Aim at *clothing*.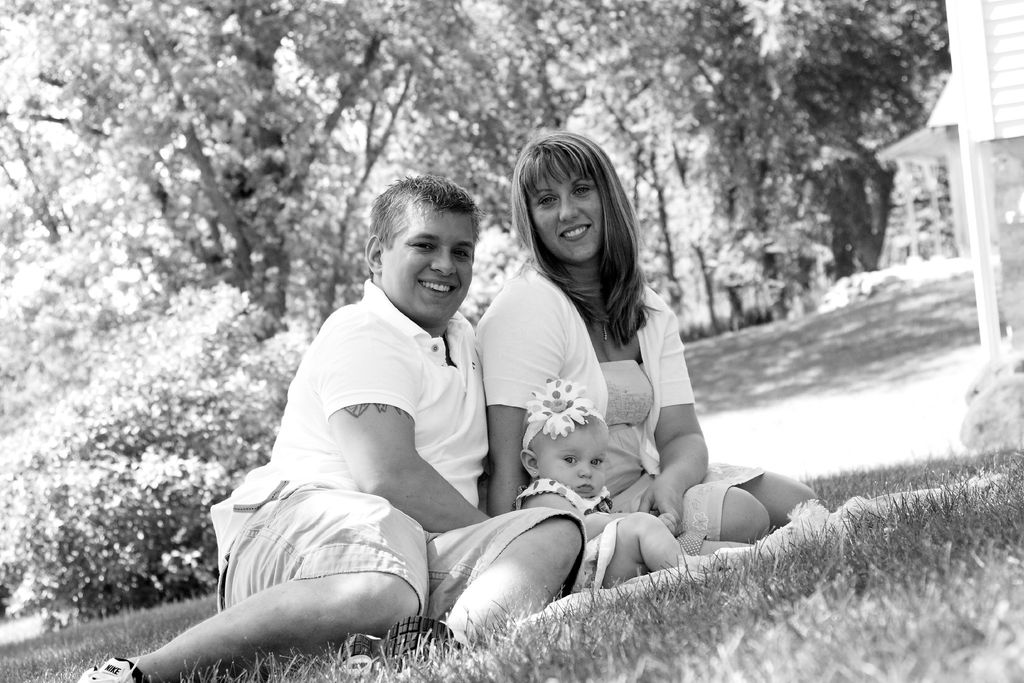
Aimed at detection(227, 229, 531, 637).
